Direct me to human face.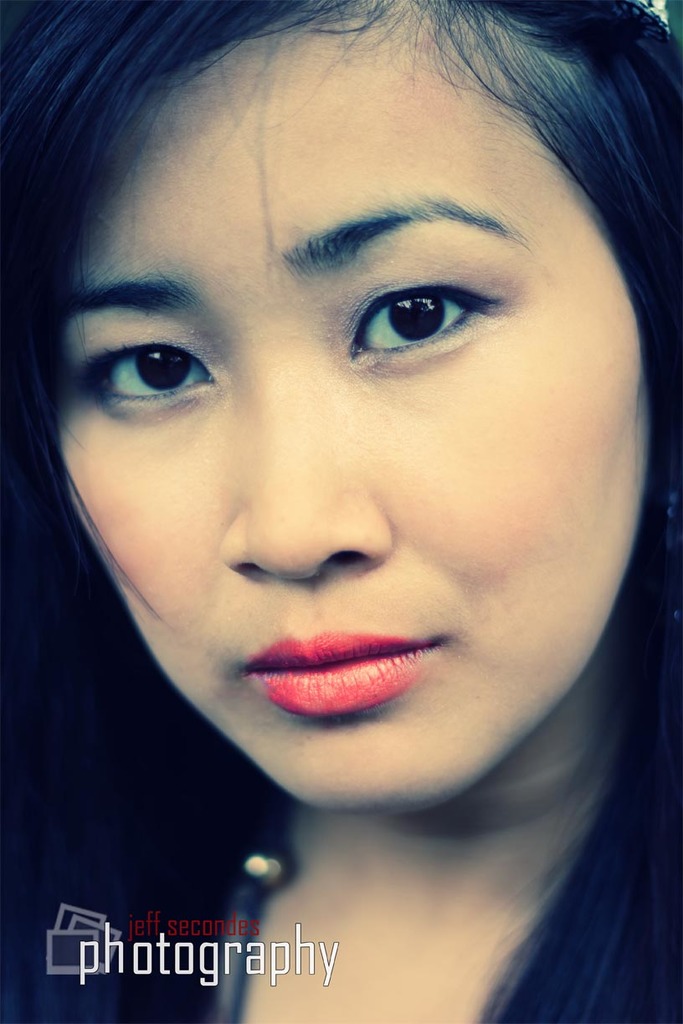
Direction: detection(62, 0, 651, 807).
